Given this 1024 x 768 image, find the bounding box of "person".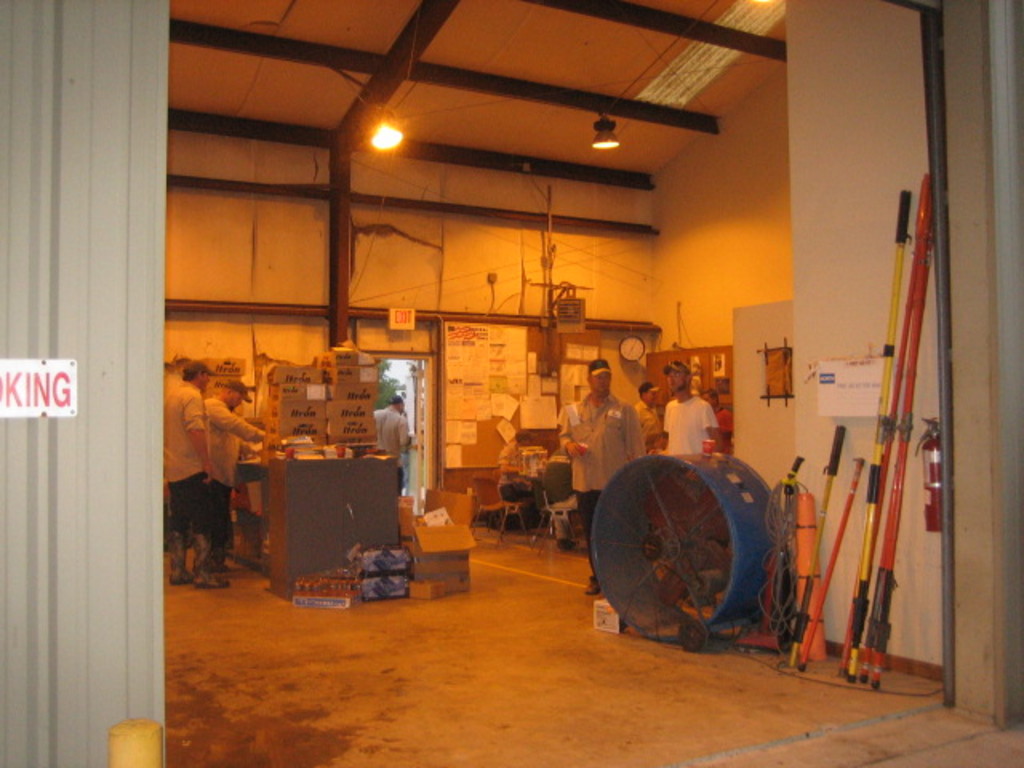
(left=573, top=363, right=632, bottom=510).
